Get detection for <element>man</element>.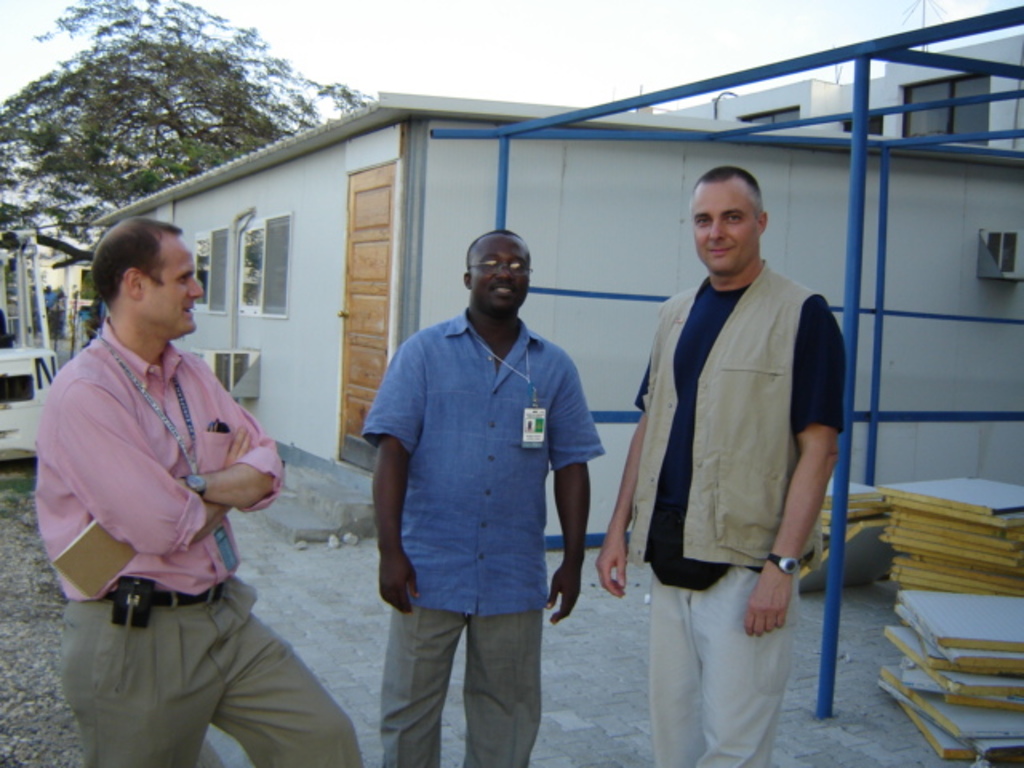
Detection: [597,171,843,766].
